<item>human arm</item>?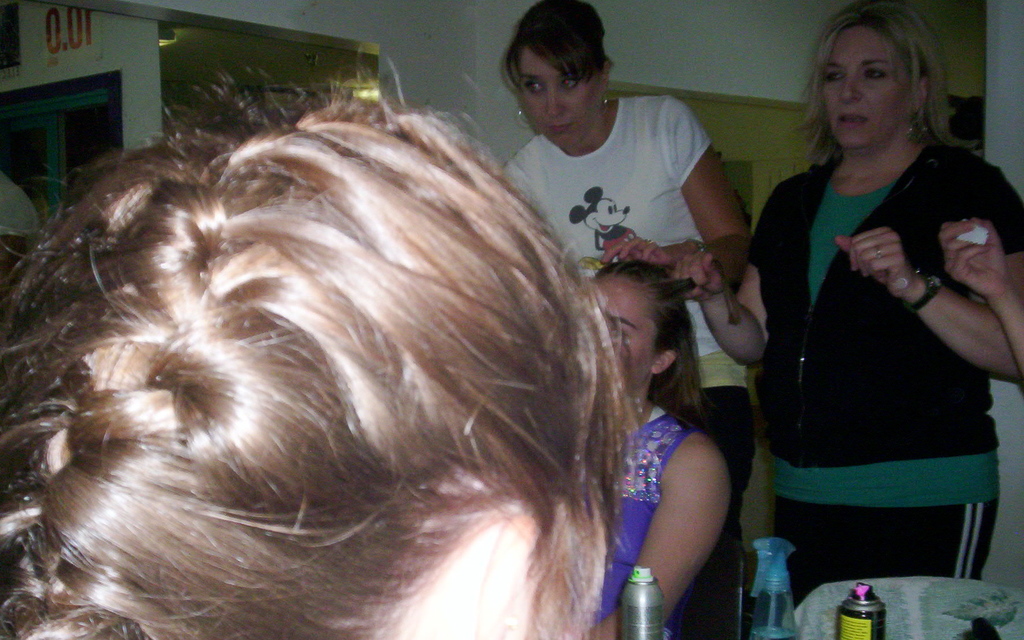
(x1=597, y1=86, x2=752, y2=292)
